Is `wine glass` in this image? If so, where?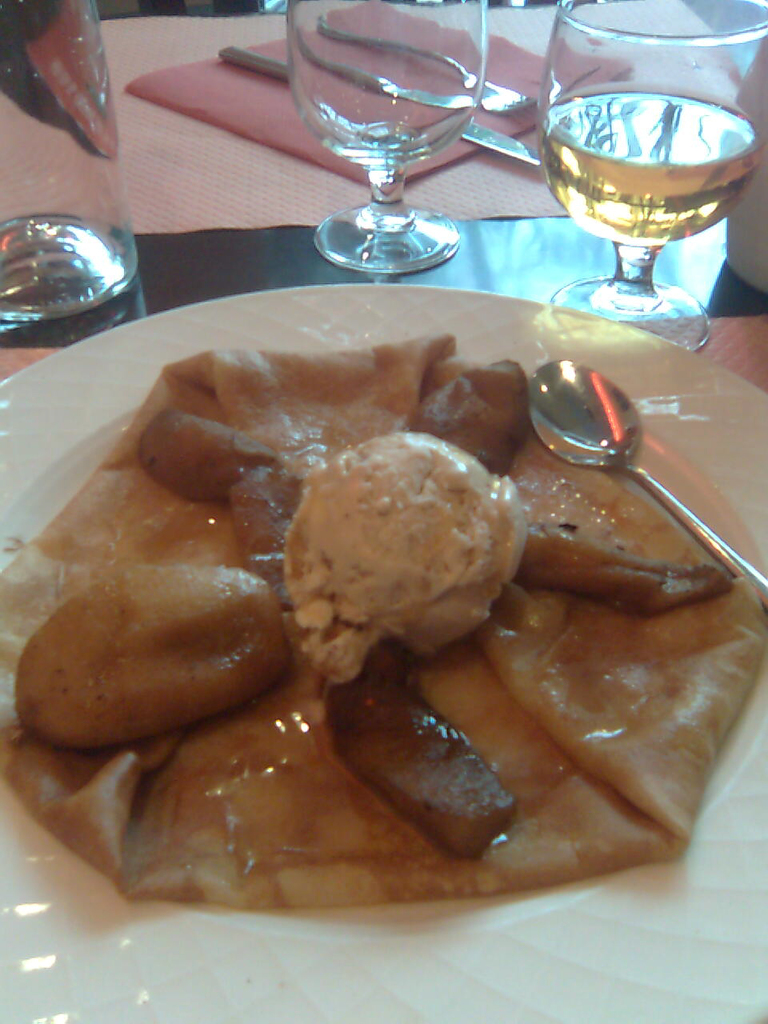
Yes, at Rect(542, 0, 767, 355).
